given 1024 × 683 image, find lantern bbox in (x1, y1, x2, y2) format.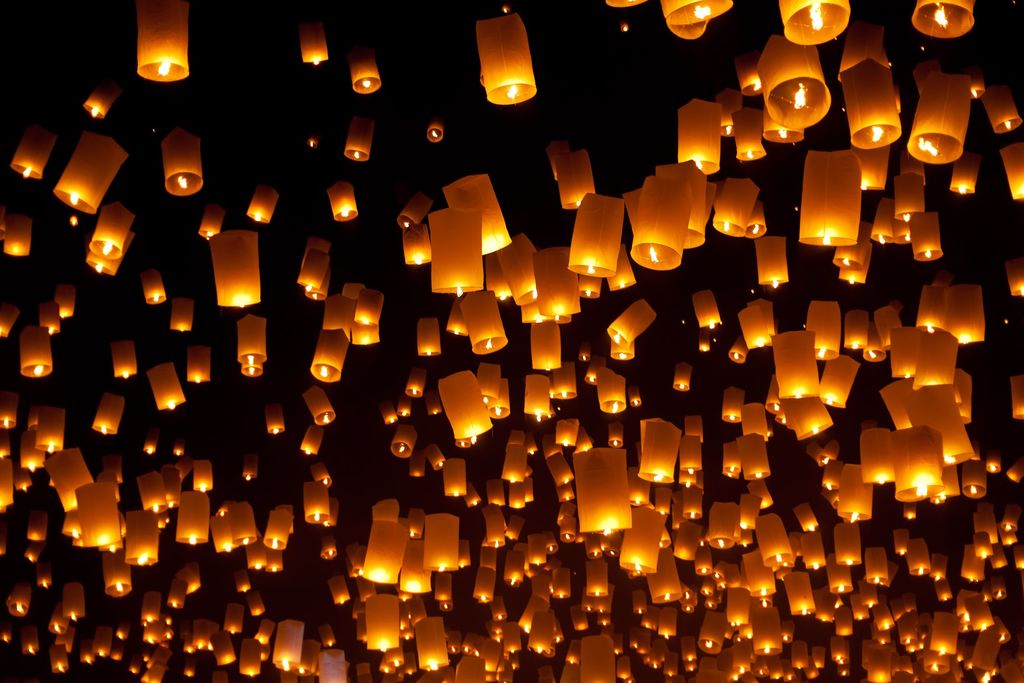
(302, 26, 328, 62).
